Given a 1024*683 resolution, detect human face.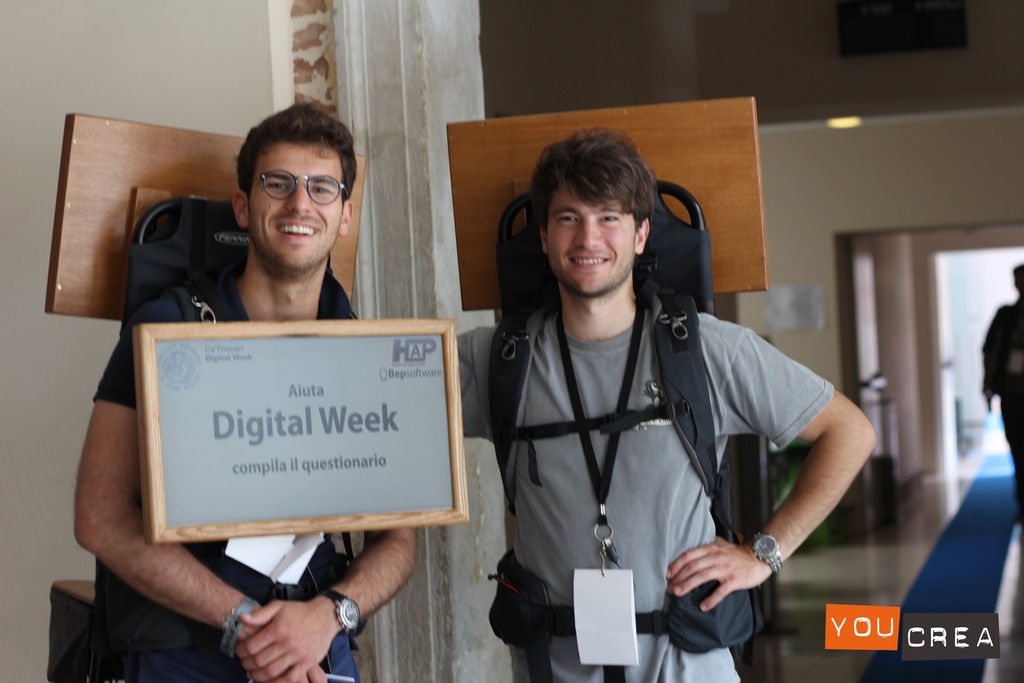
[left=248, top=150, right=344, bottom=269].
